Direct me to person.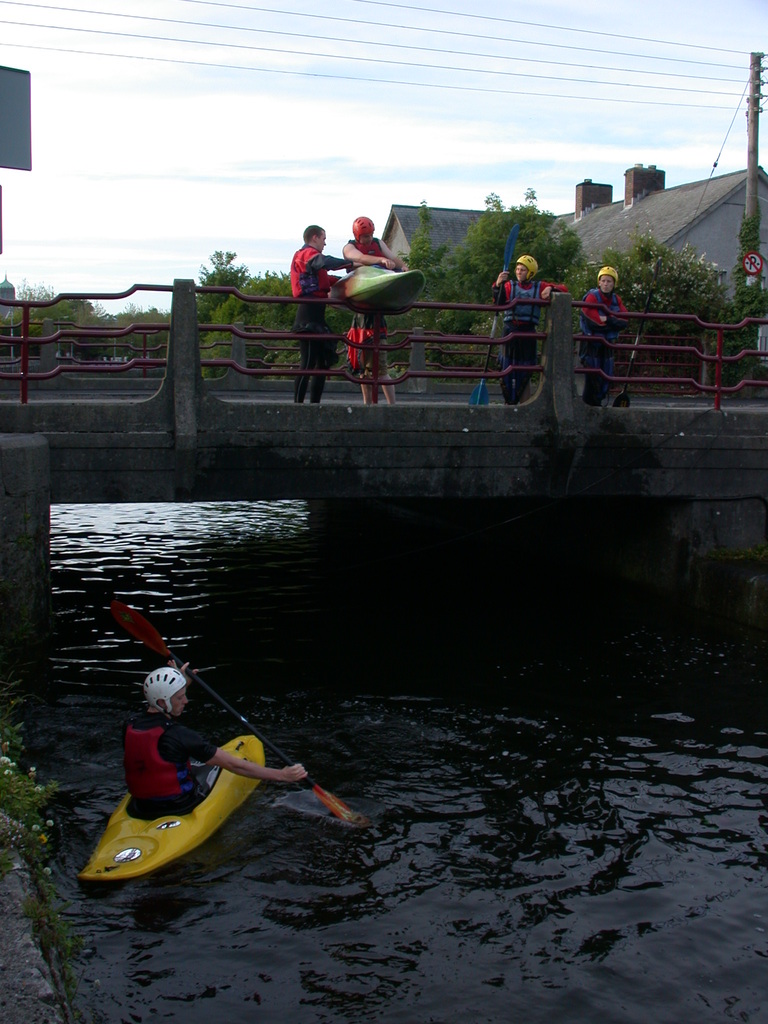
Direction: (x1=125, y1=657, x2=310, y2=815).
